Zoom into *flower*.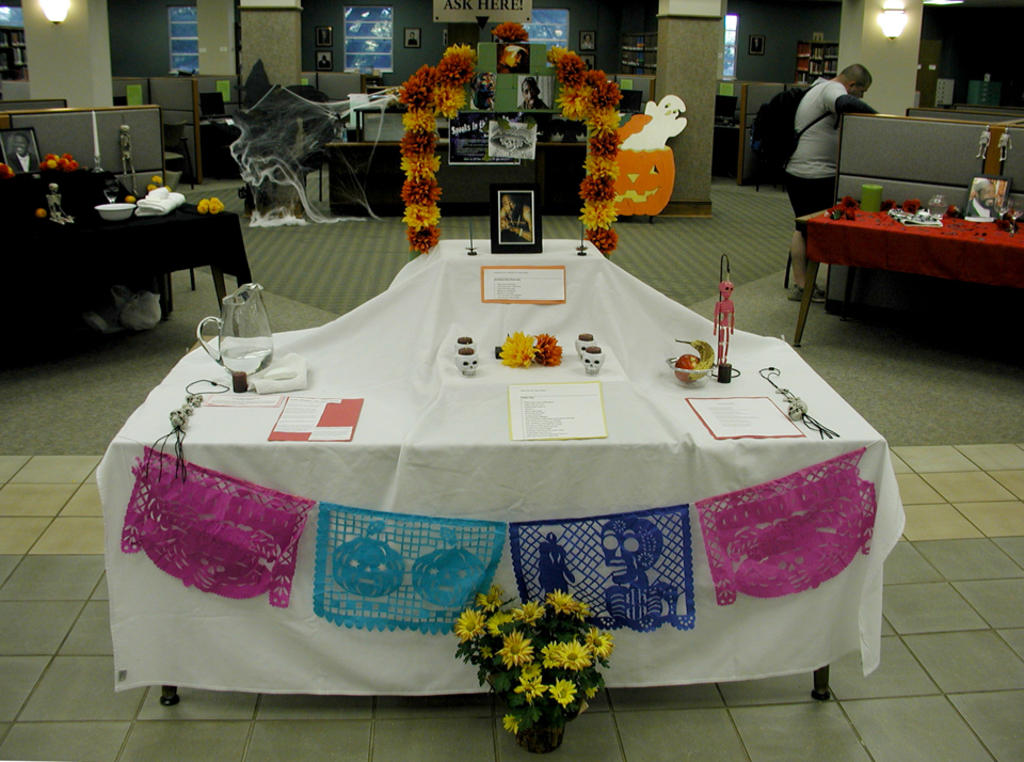
Zoom target: l=147, t=182, r=153, b=191.
